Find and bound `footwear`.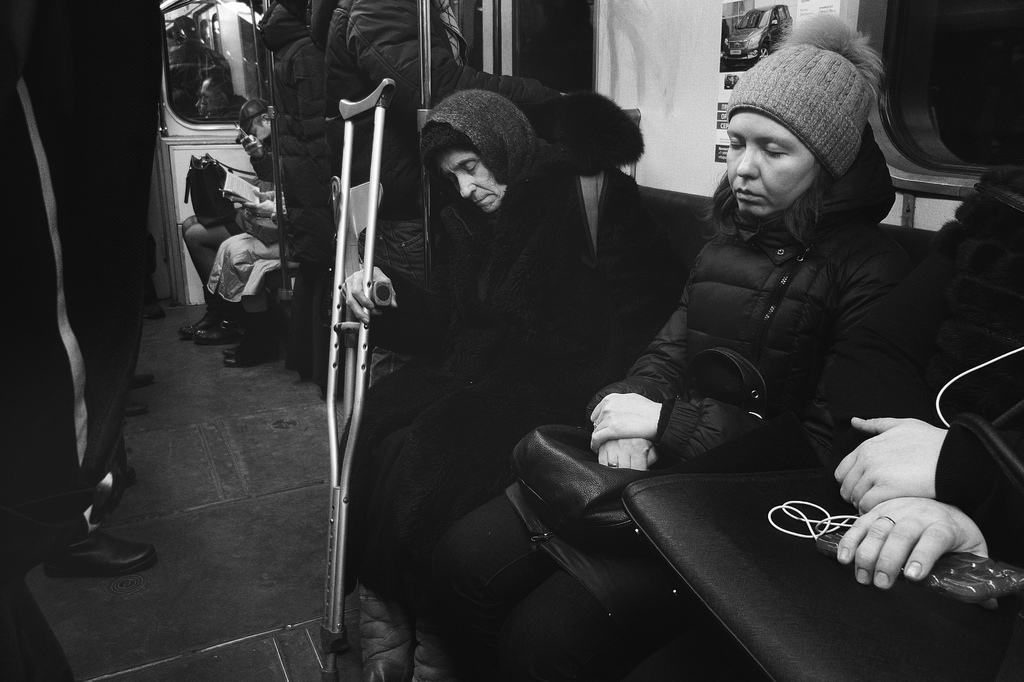
Bound: bbox(200, 320, 235, 343).
